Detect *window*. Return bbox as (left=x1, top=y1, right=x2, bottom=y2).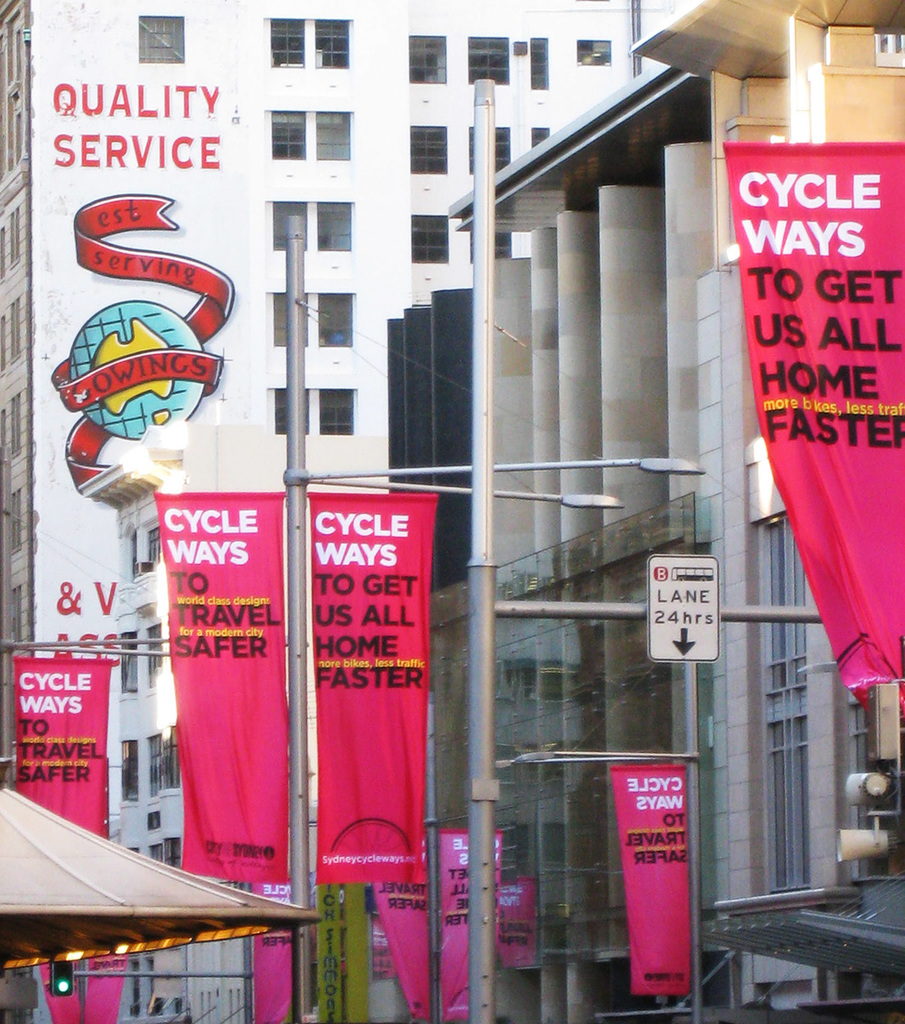
(left=313, top=21, right=351, bottom=71).
